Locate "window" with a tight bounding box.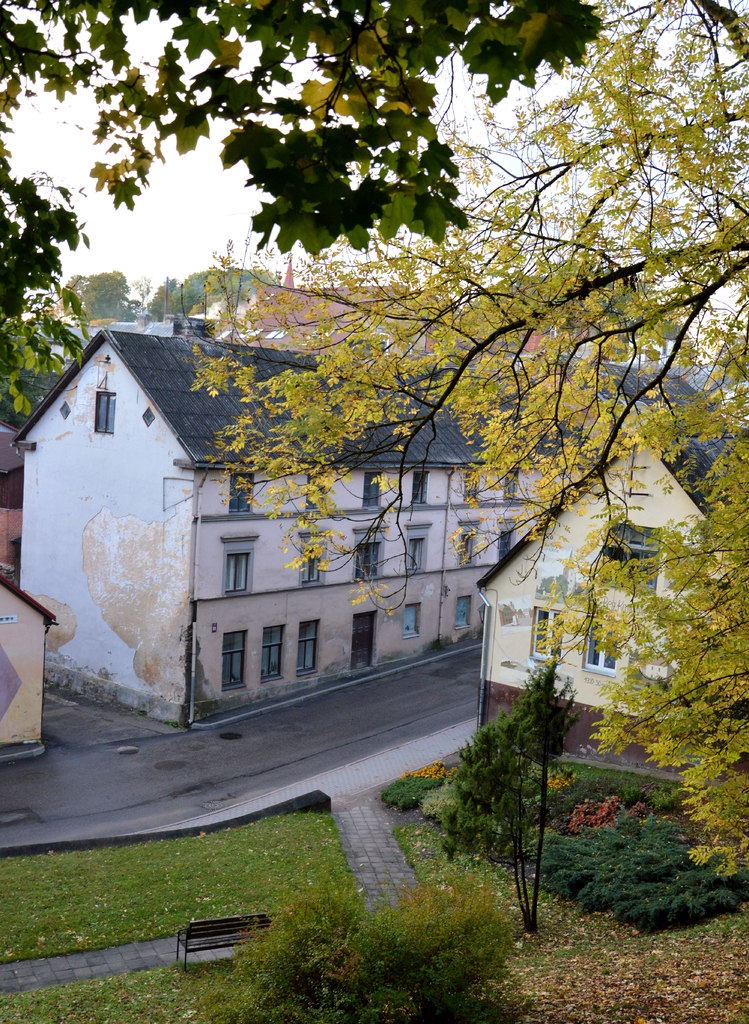
356/545/374/574.
